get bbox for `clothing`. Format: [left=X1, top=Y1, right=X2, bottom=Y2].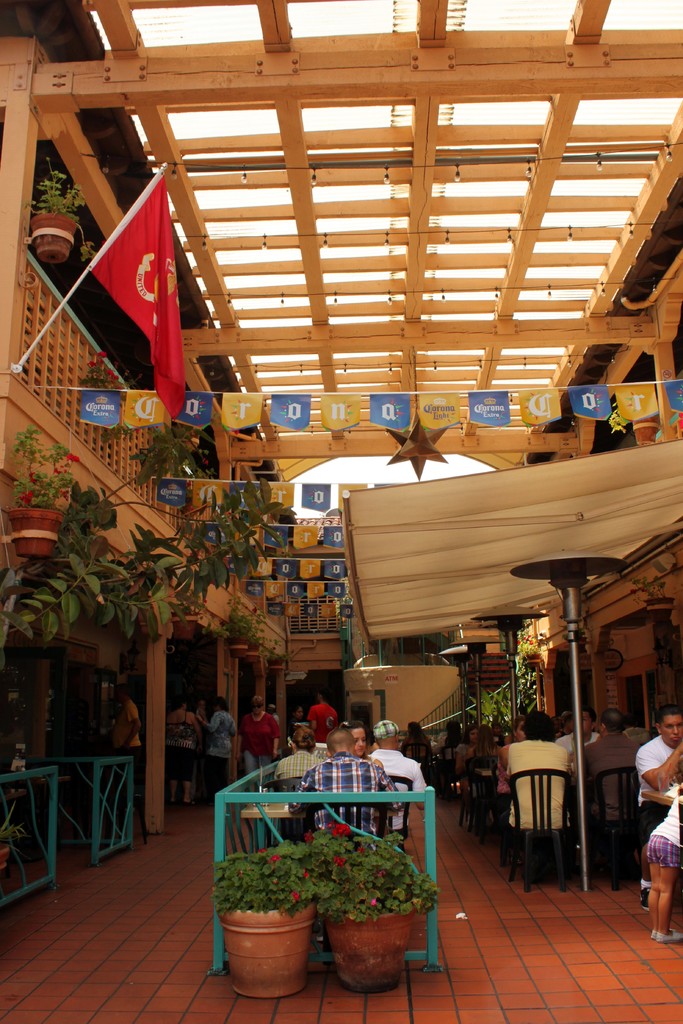
[left=161, top=705, right=198, bottom=793].
